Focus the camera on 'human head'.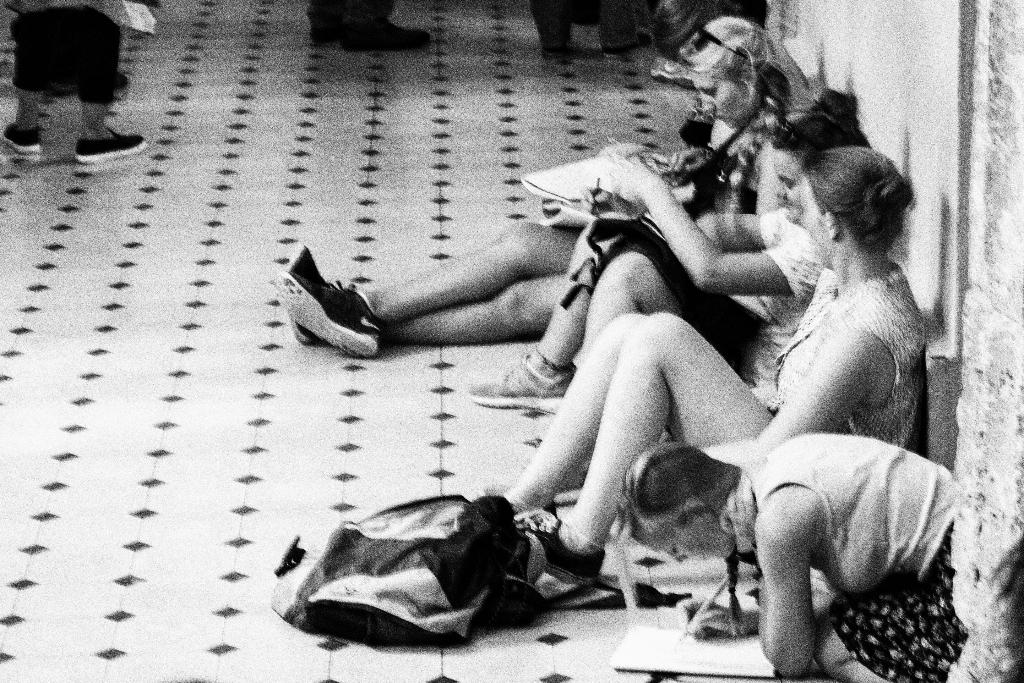
Focus region: Rect(618, 445, 736, 570).
